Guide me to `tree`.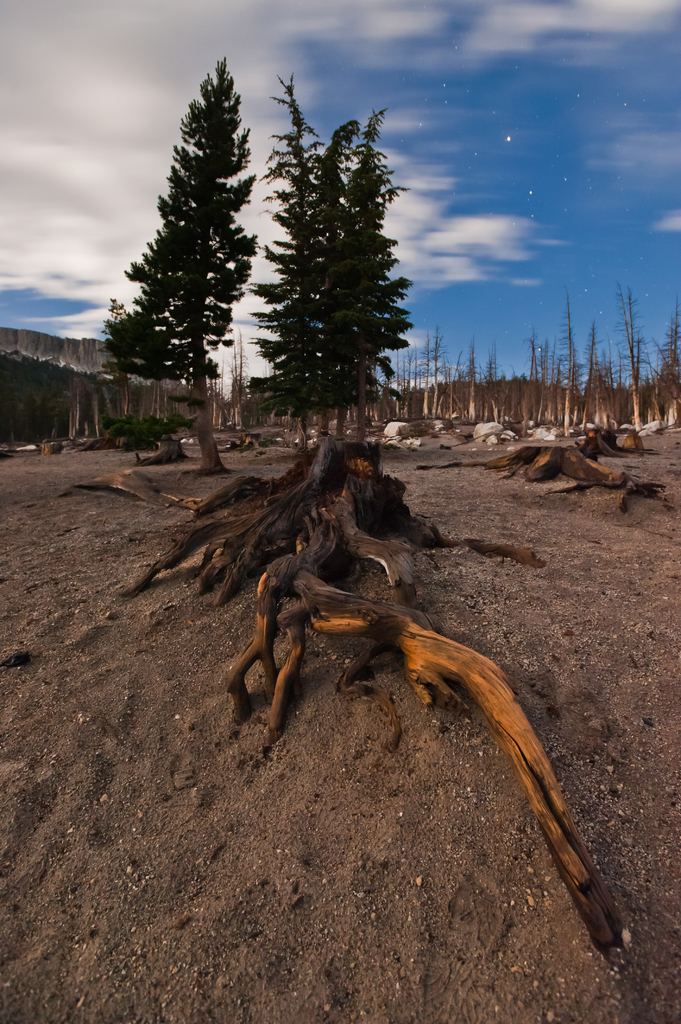
Guidance: select_region(105, 63, 273, 460).
